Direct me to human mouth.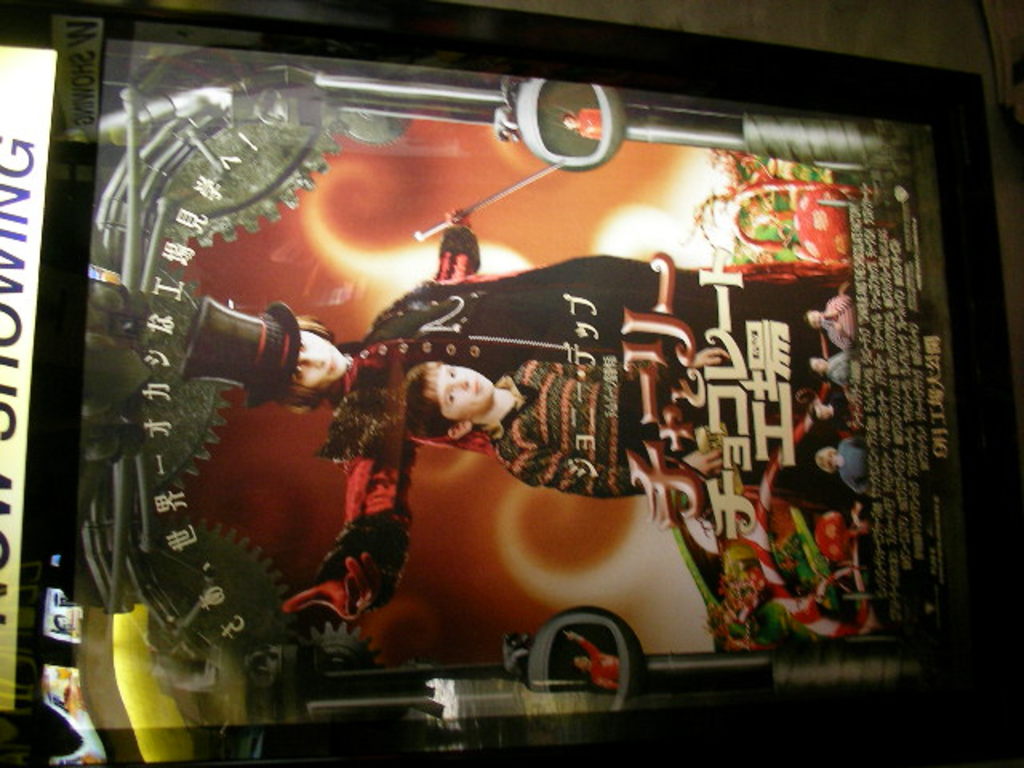
Direction: [472, 378, 483, 390].
